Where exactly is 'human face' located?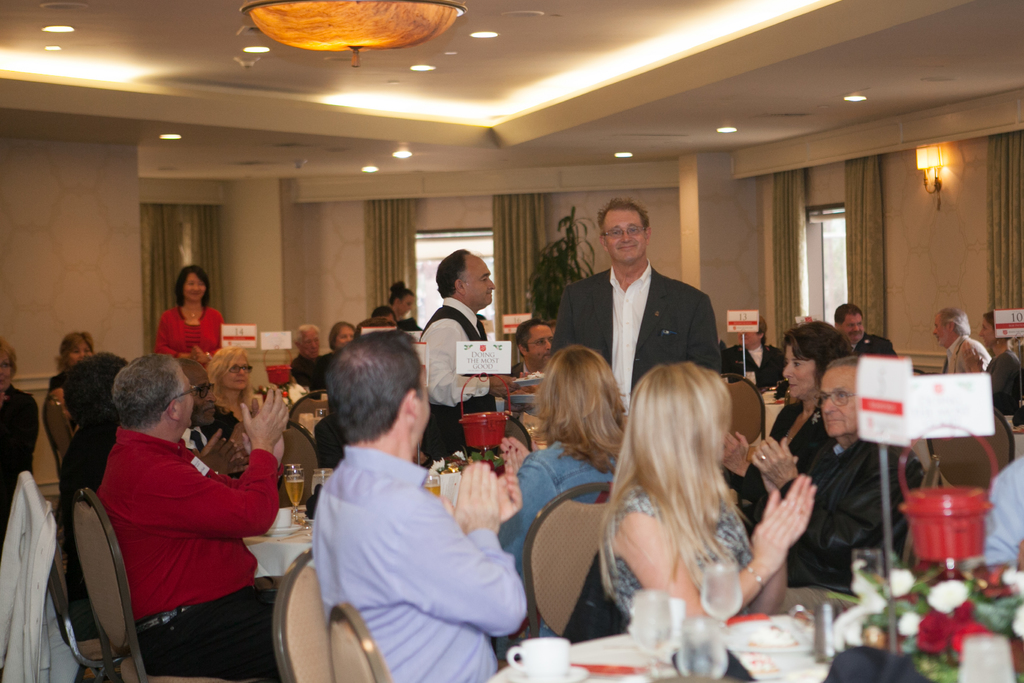
Its bounding box is l=410, t=366, r=433, b=429.
